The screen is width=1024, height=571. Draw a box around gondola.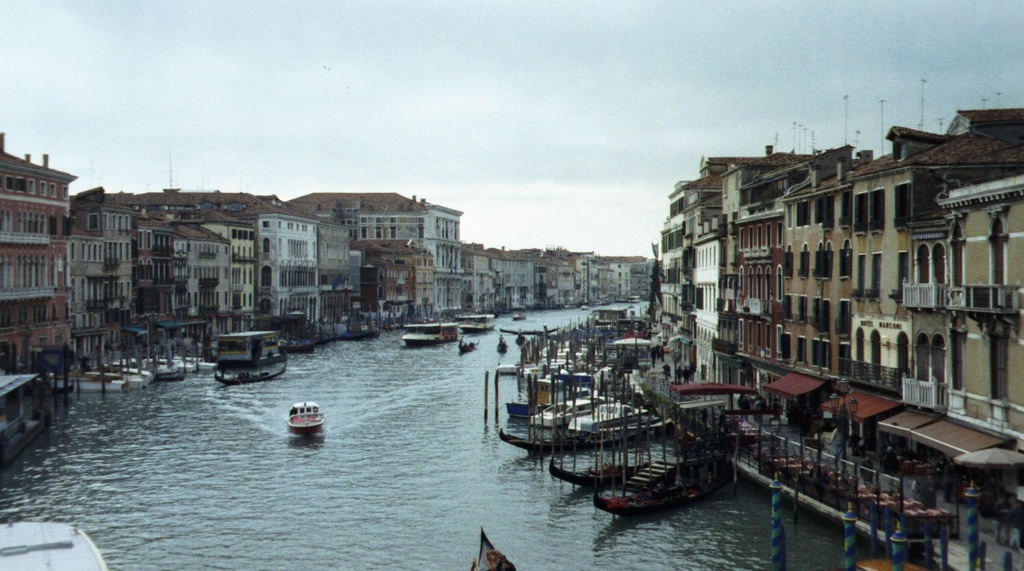
(x1=497, y1=425, x2=657, y2=453).
